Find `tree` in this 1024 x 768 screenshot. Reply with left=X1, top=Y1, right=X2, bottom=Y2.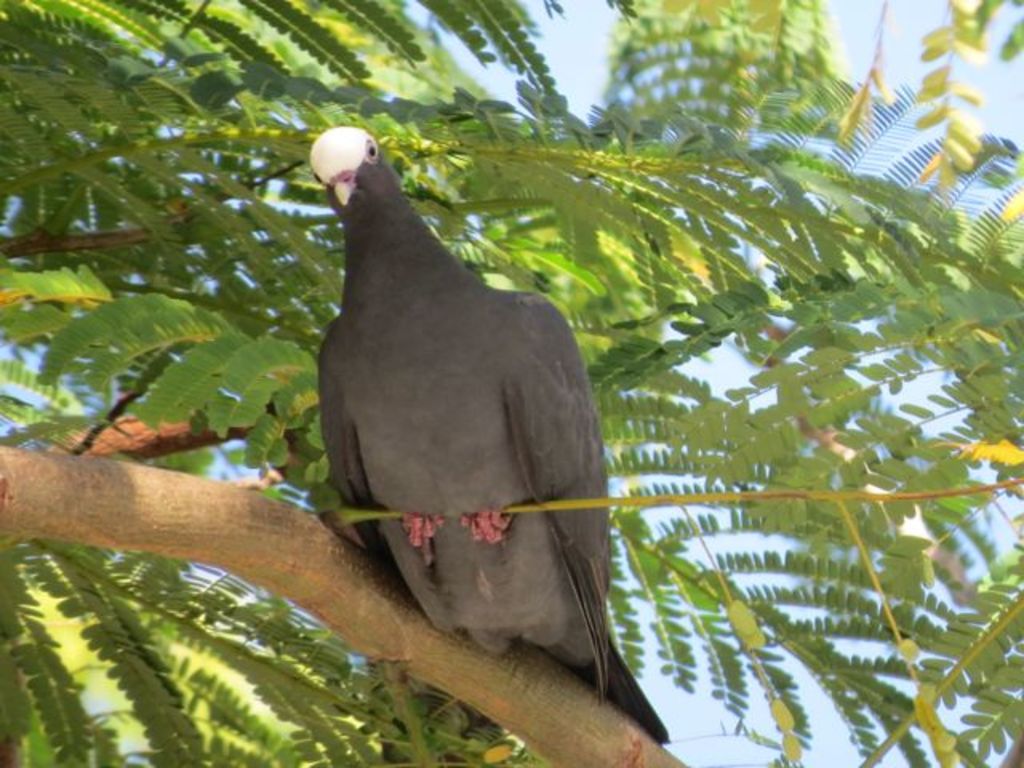
left=0, top=0, right=1022, bottom=766.
